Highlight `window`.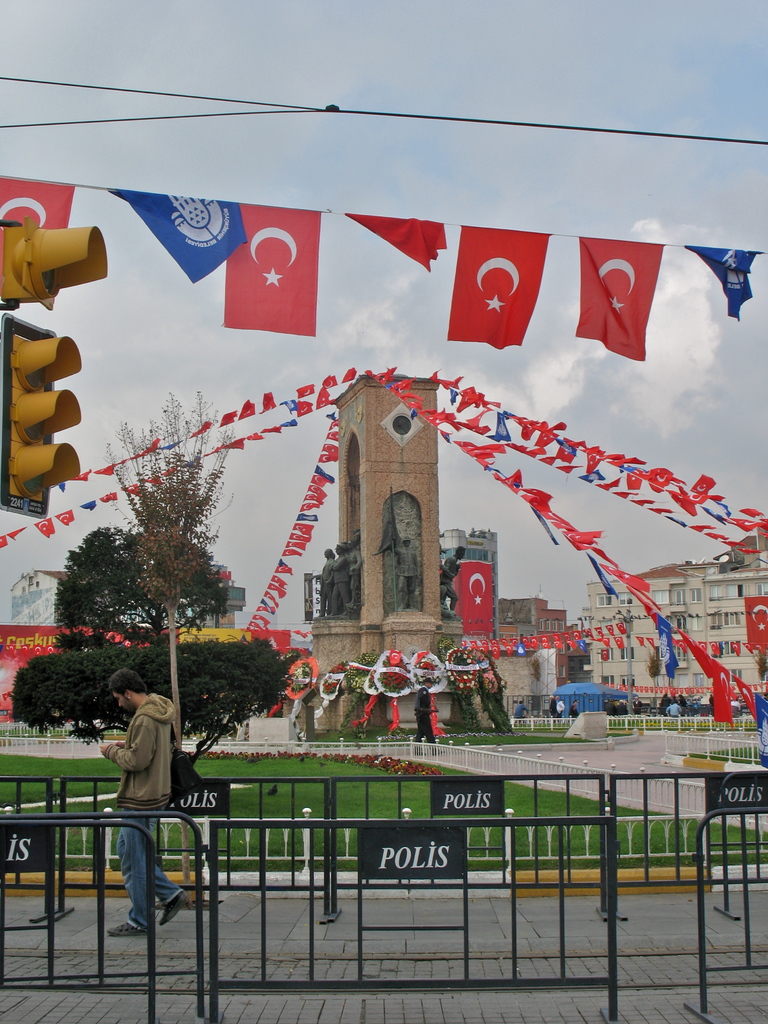
Highlighted region: BBox(620, 644, 636, 660).
